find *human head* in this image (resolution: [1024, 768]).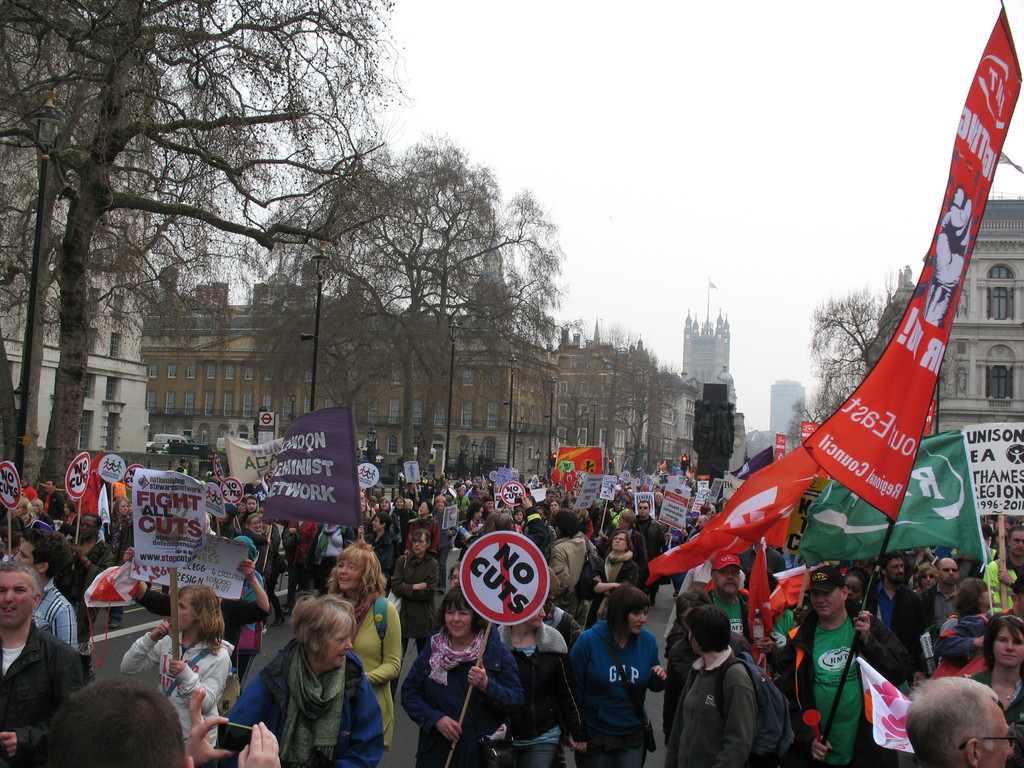
locate(447, 564, 460, 588).
